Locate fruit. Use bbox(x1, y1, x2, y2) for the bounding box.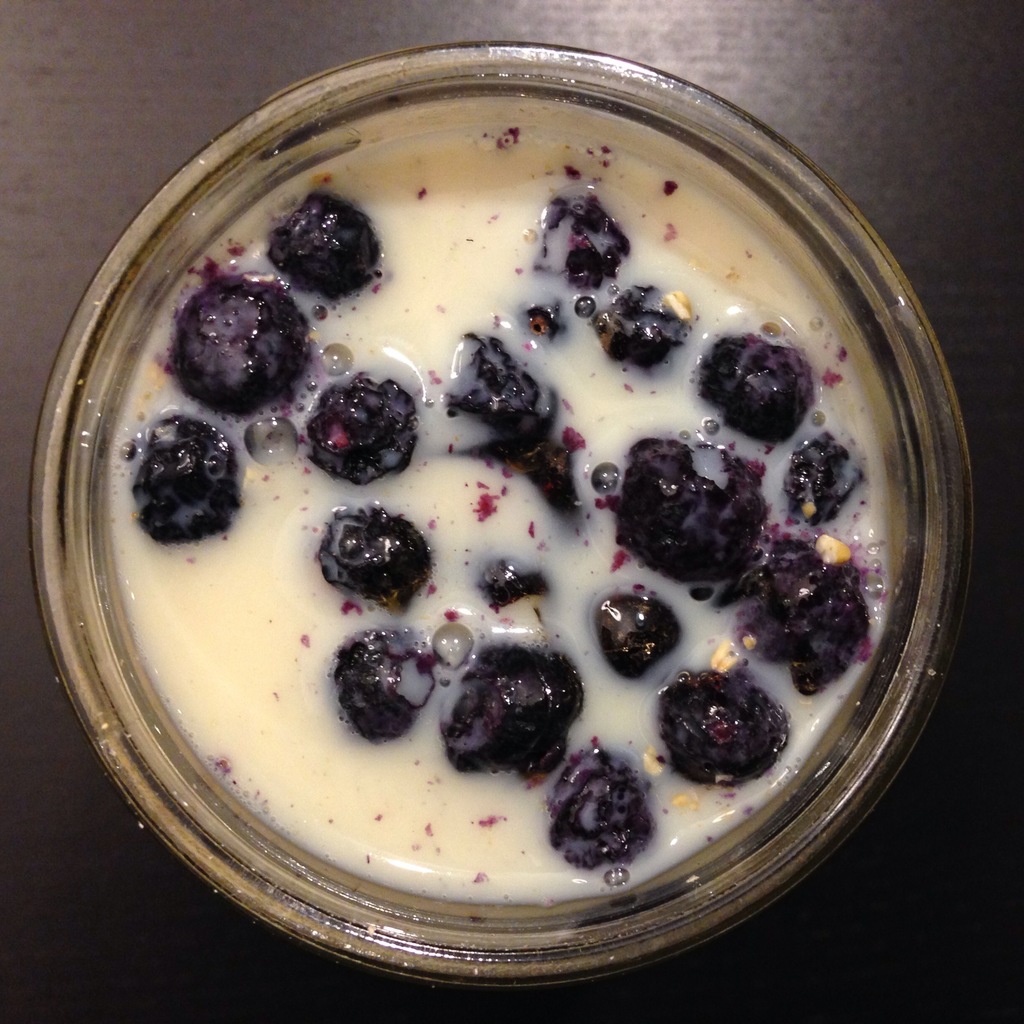
bbox(131, 412, 245, 542).
